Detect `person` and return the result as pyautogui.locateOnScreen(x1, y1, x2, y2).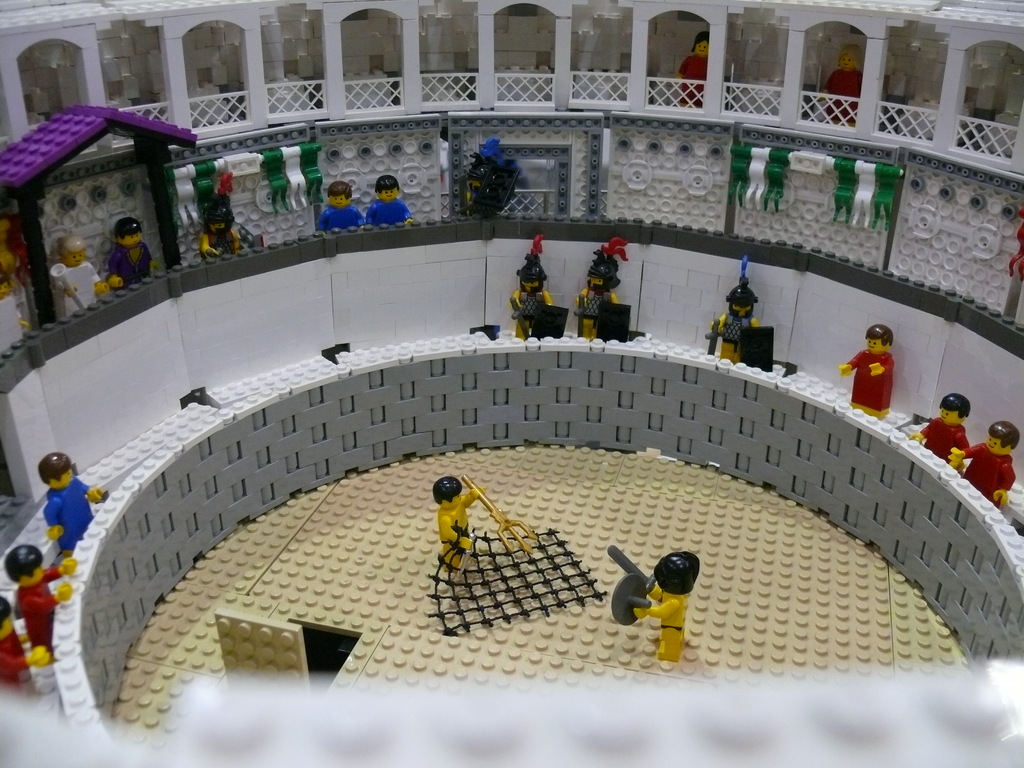
pyautogui.locateOnScreen(636, 552, 696, 660).
